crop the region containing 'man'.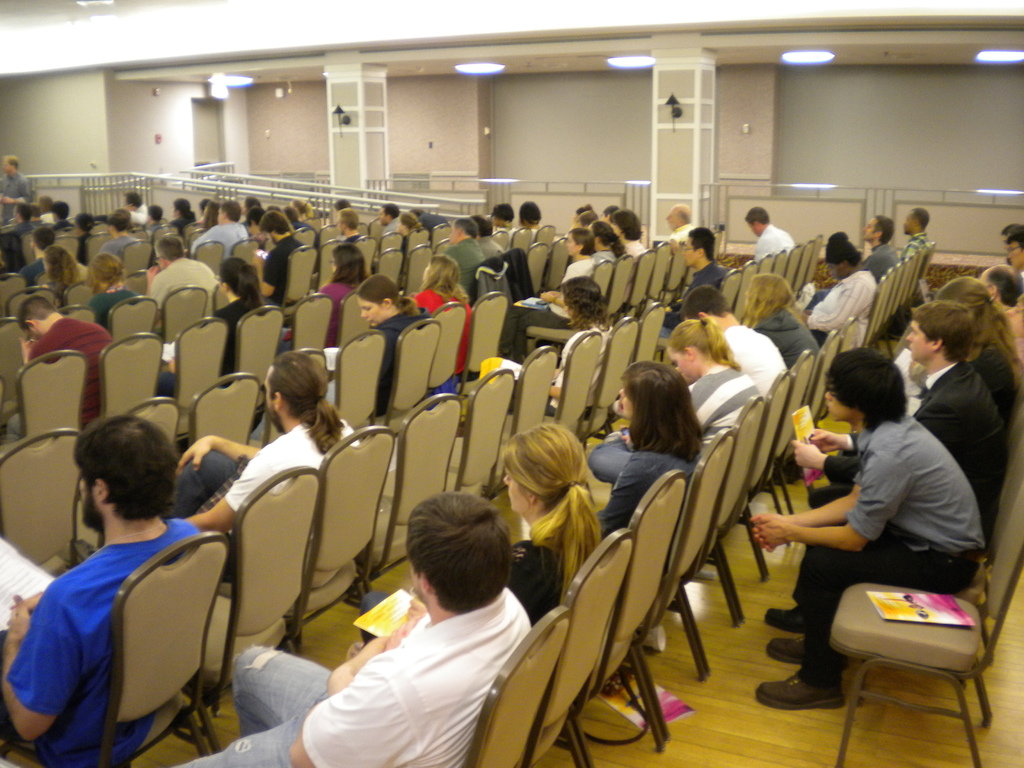
Crop region: (x1=22, y1=229, x2=54, y2=291).
